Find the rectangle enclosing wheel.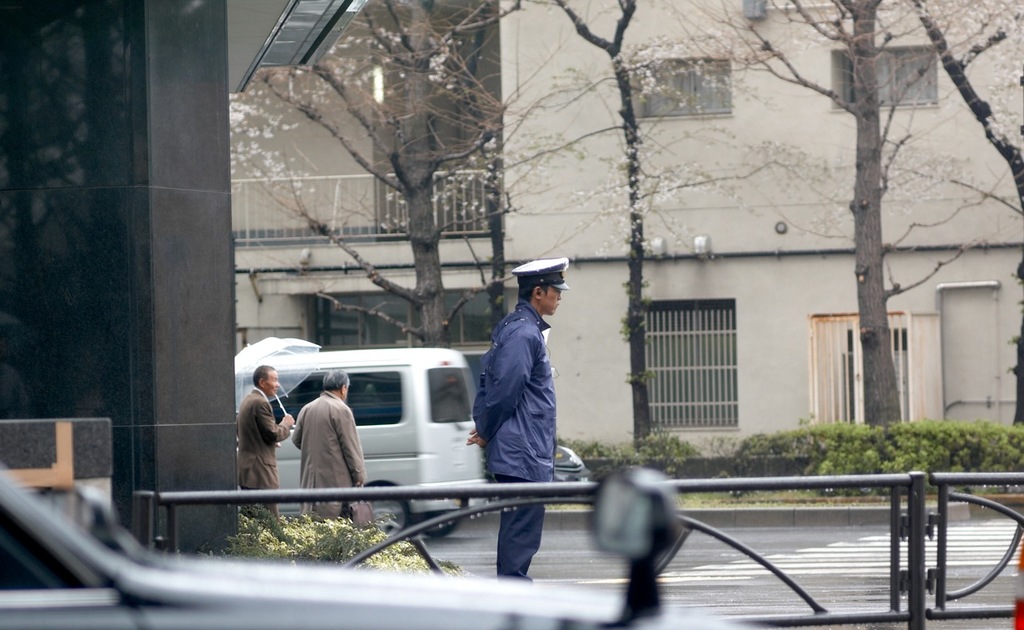
418 510 456 535.
